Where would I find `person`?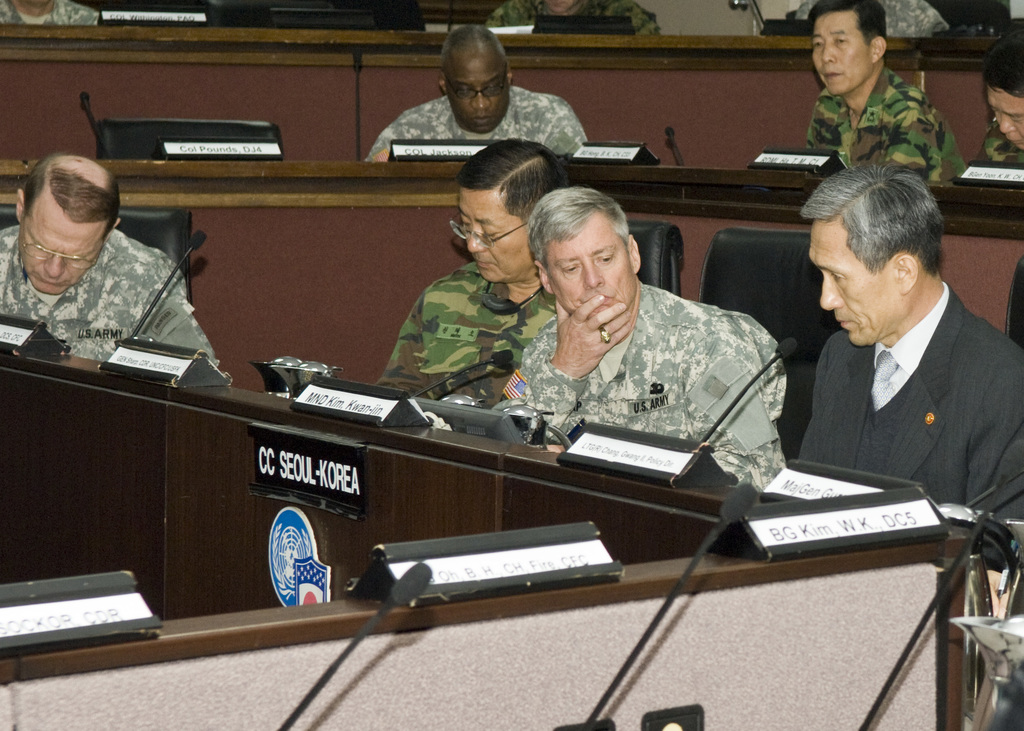
At region(376, 134, 569, 406).
